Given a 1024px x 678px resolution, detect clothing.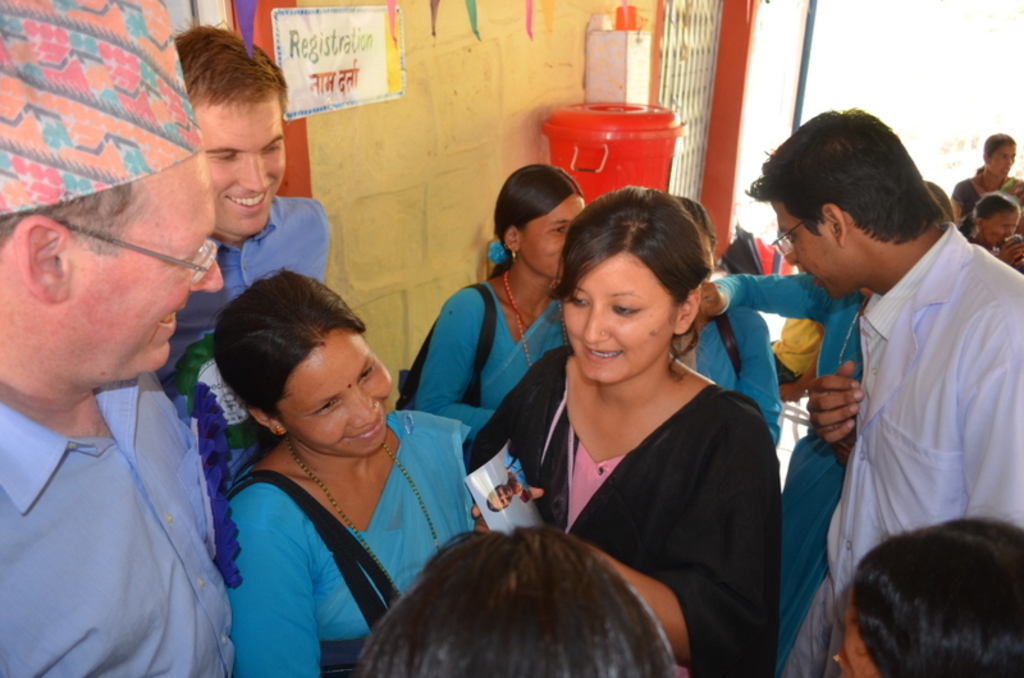
bbox=[161, 196, 328, 398].
